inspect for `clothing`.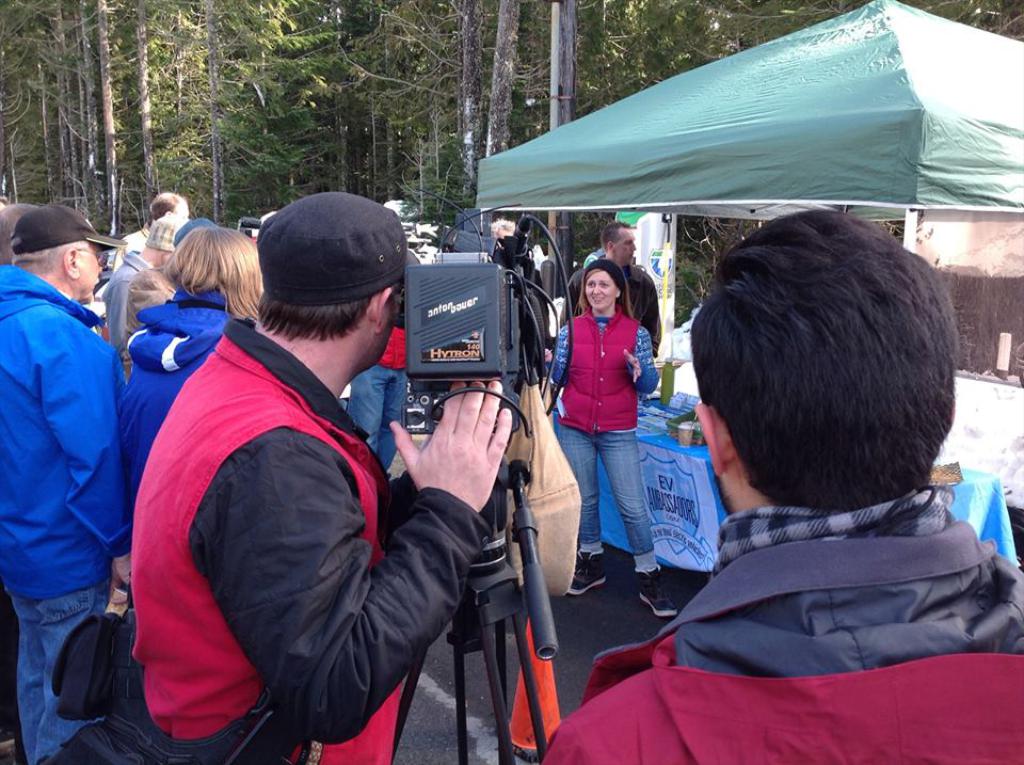
Inspection: left=563, top=321, right=640, bottom=441.
